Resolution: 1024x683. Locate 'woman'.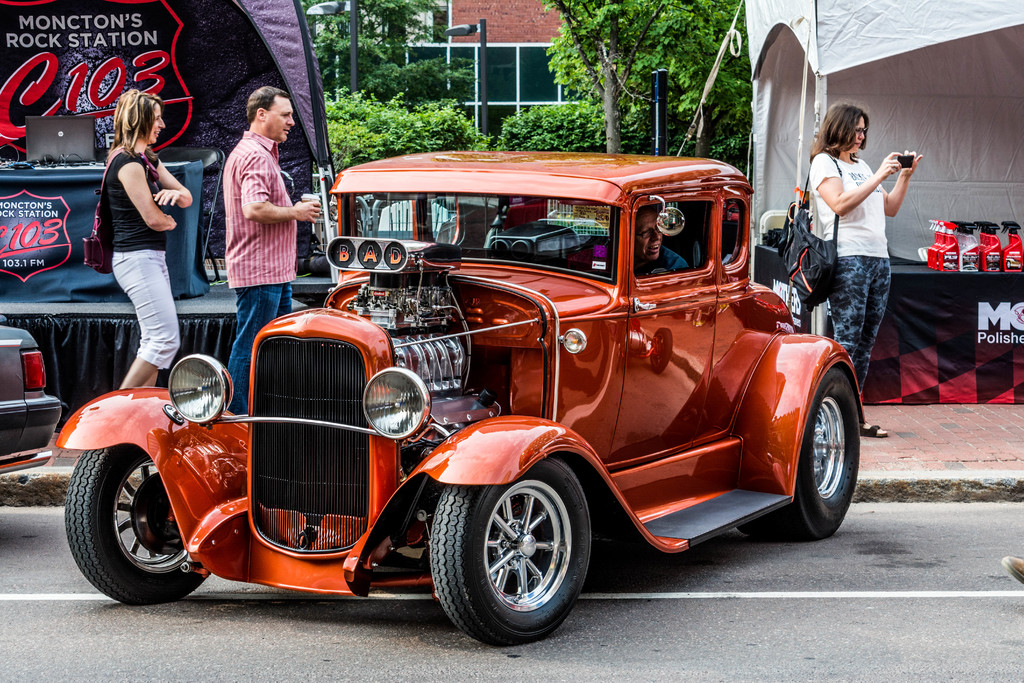
(left=806, top=99, right=922, bottom=438).
